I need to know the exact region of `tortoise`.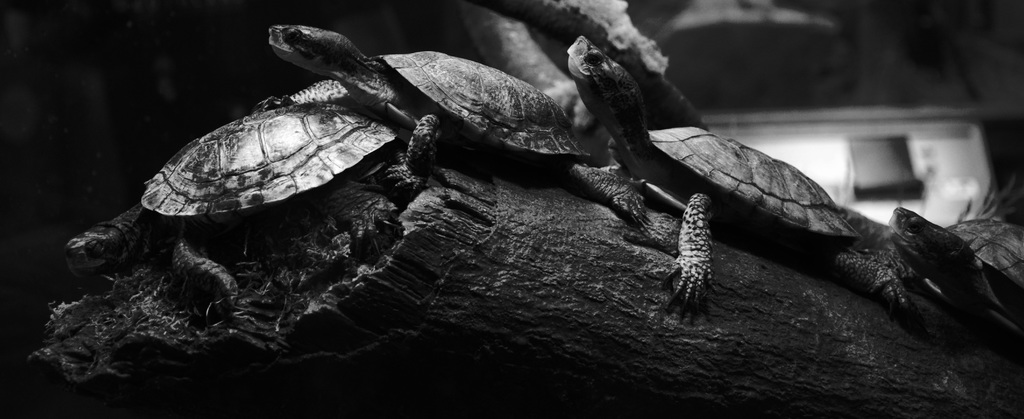
Region: 266,23,652,229.
